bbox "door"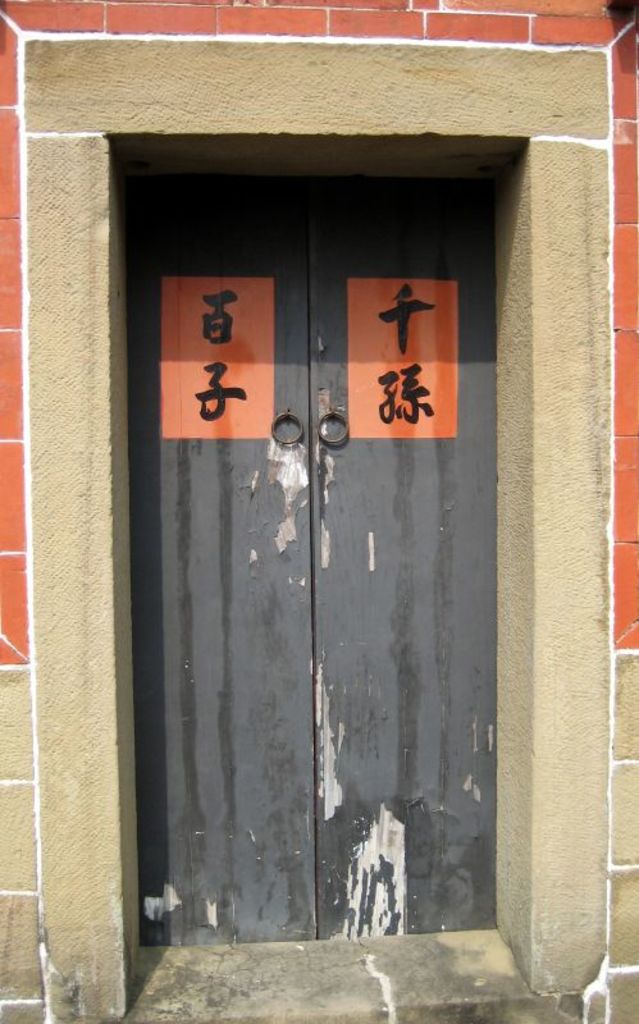
crop(125, 178, 507, 951)
